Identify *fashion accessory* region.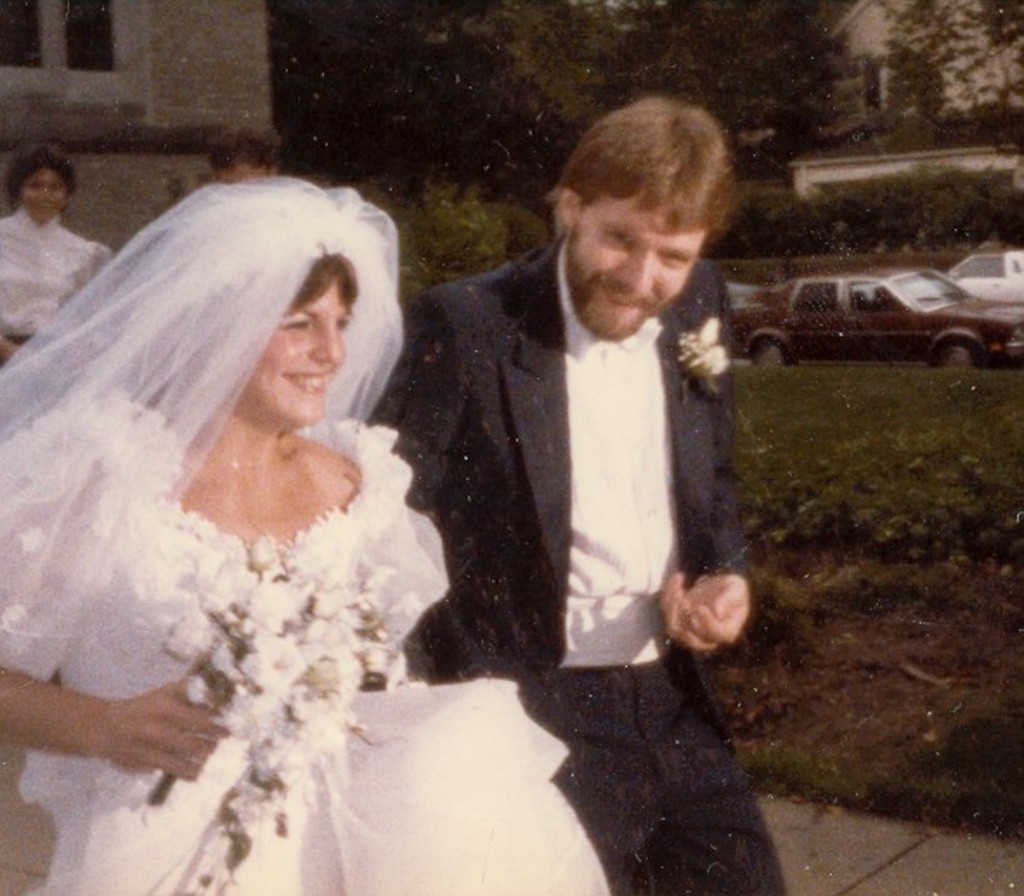
Region: [211, 433, 284, 473].
